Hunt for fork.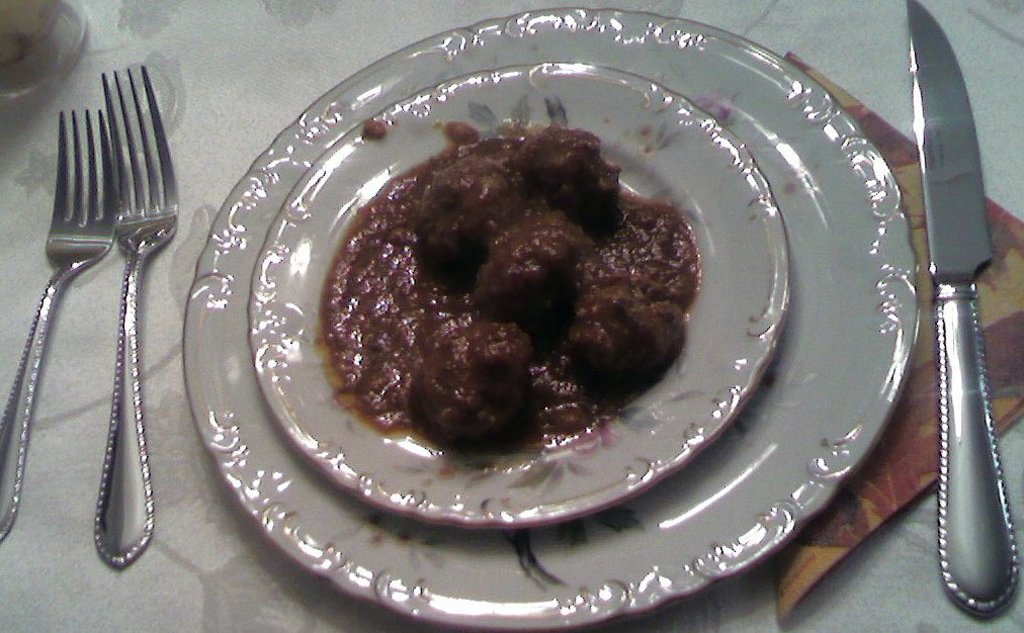
Hunted down at [x1=0, y1=109, x2=113, y2=539].
